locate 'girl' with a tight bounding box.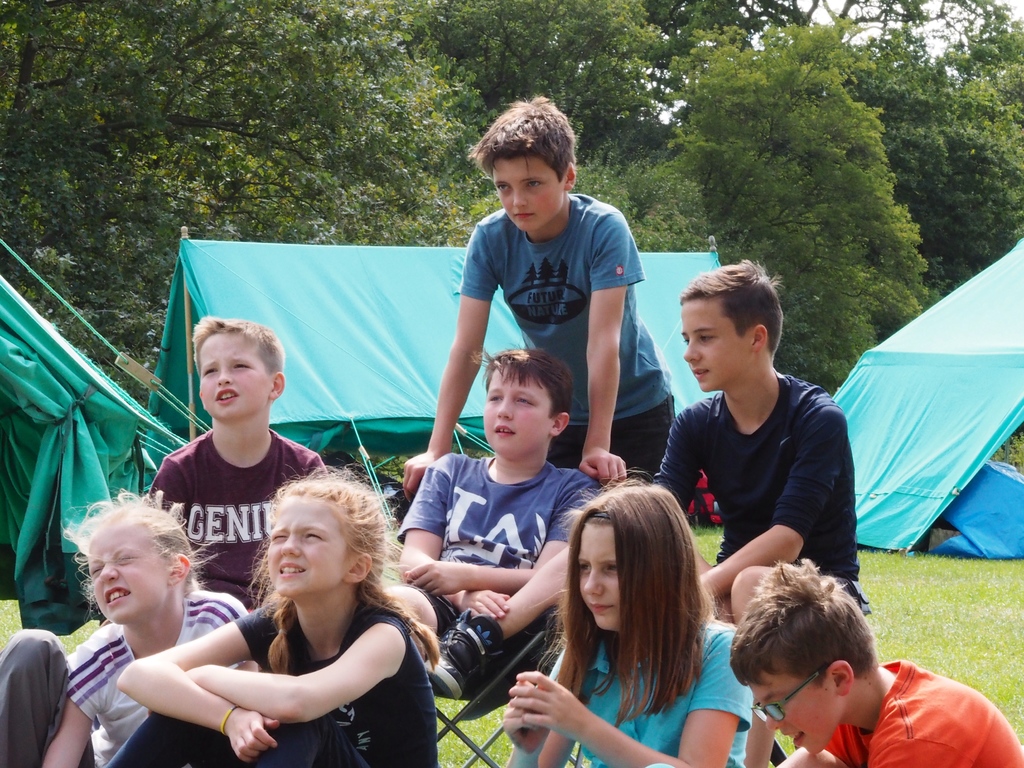
503/468/754/767.
